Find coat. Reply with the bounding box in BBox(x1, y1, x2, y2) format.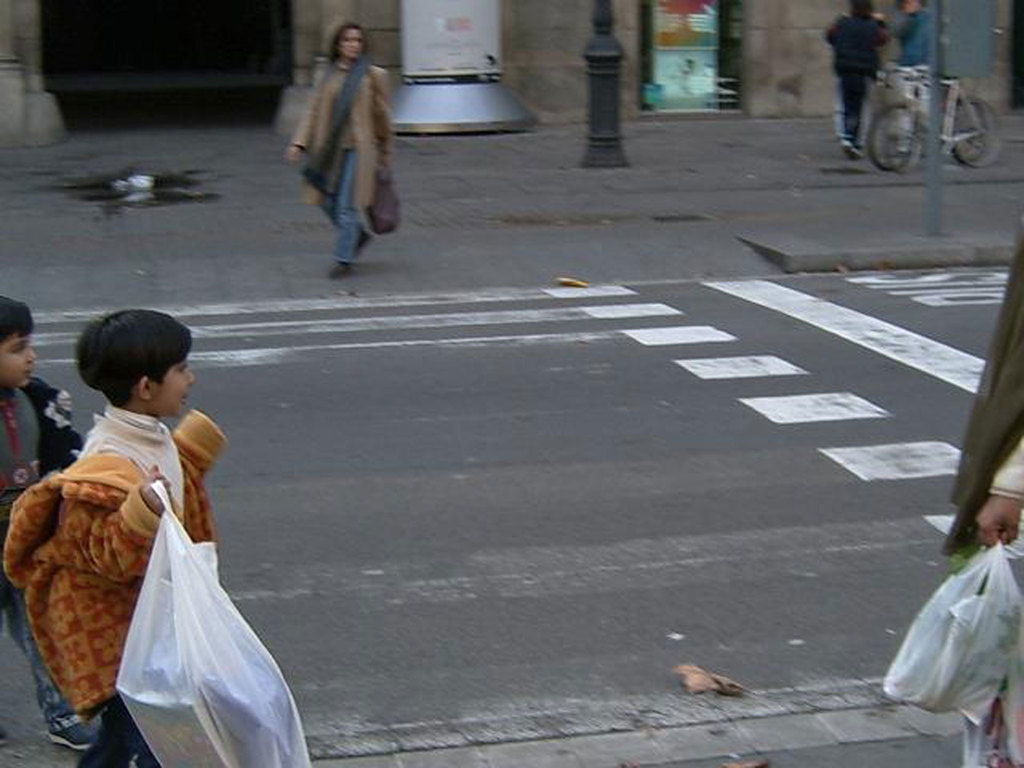
BBox(291, 60, 392, 220).
